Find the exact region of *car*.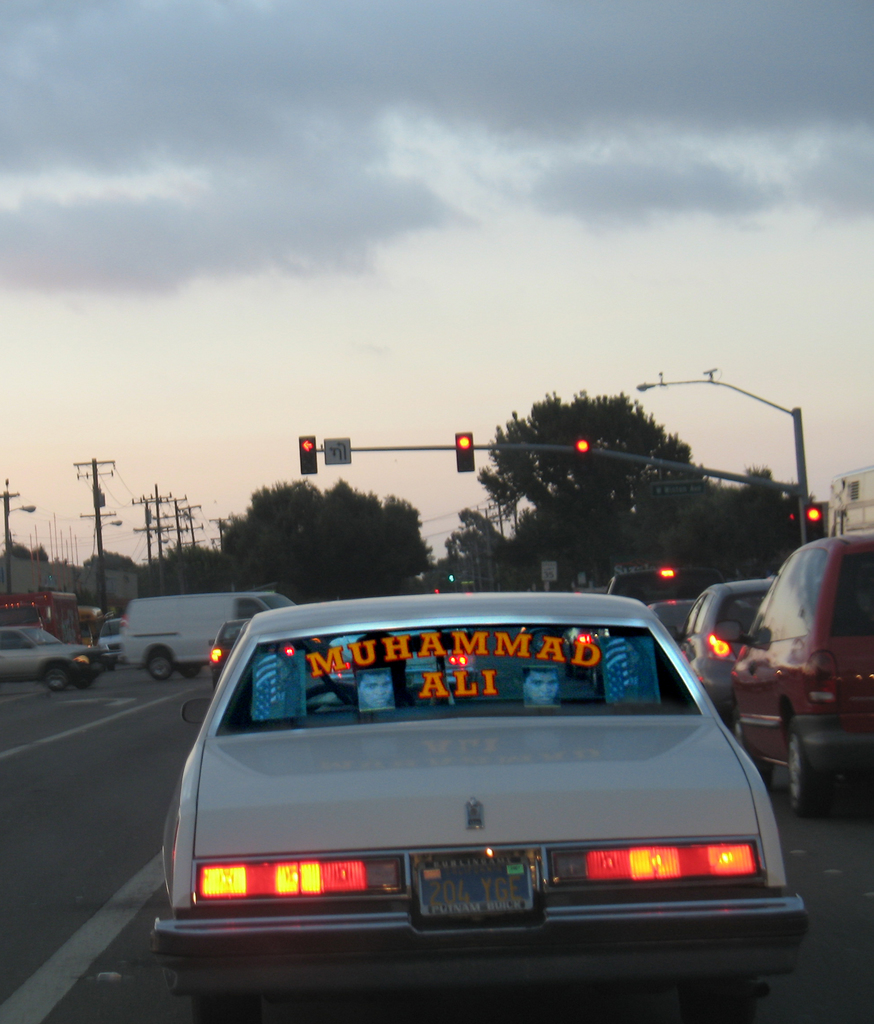
Exact region: crop(0, 622, 95, 687).
